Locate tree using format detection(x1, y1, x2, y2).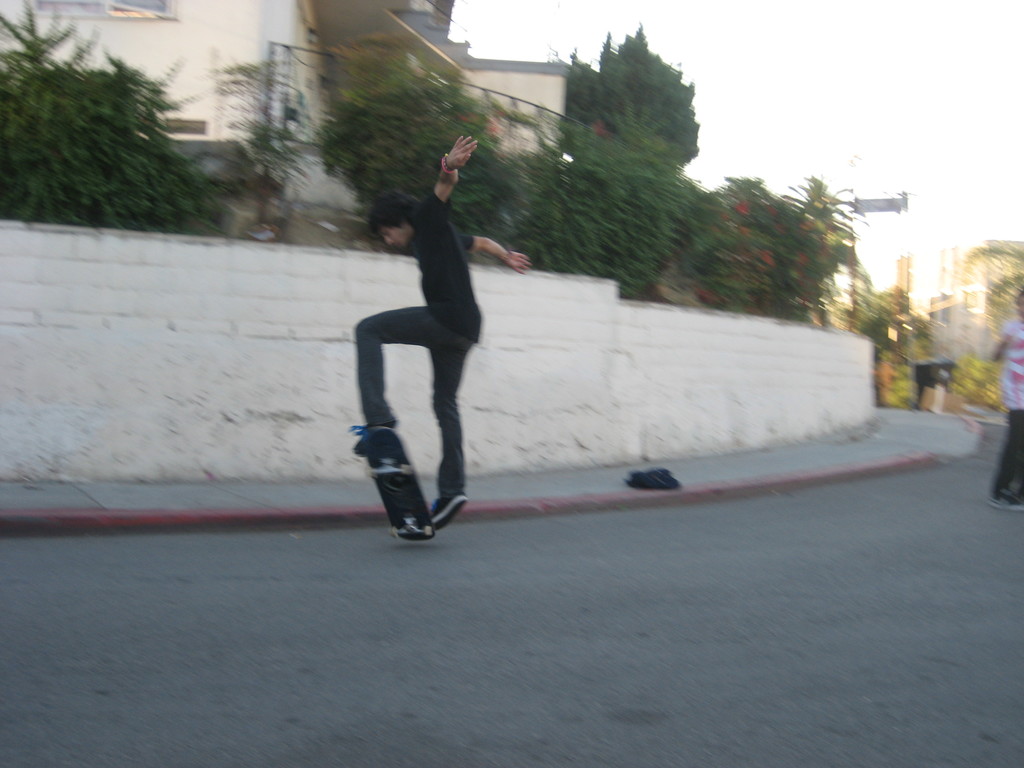
detection(559, 29, 703, 172).
